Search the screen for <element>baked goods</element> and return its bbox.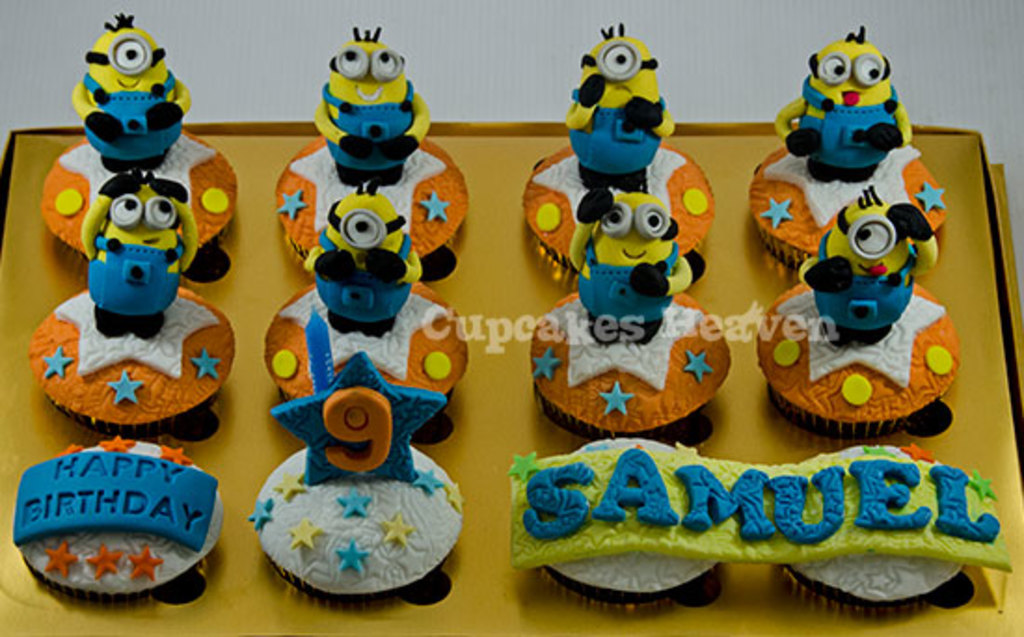
Found: bbox=(752, 190, 959, 441).
